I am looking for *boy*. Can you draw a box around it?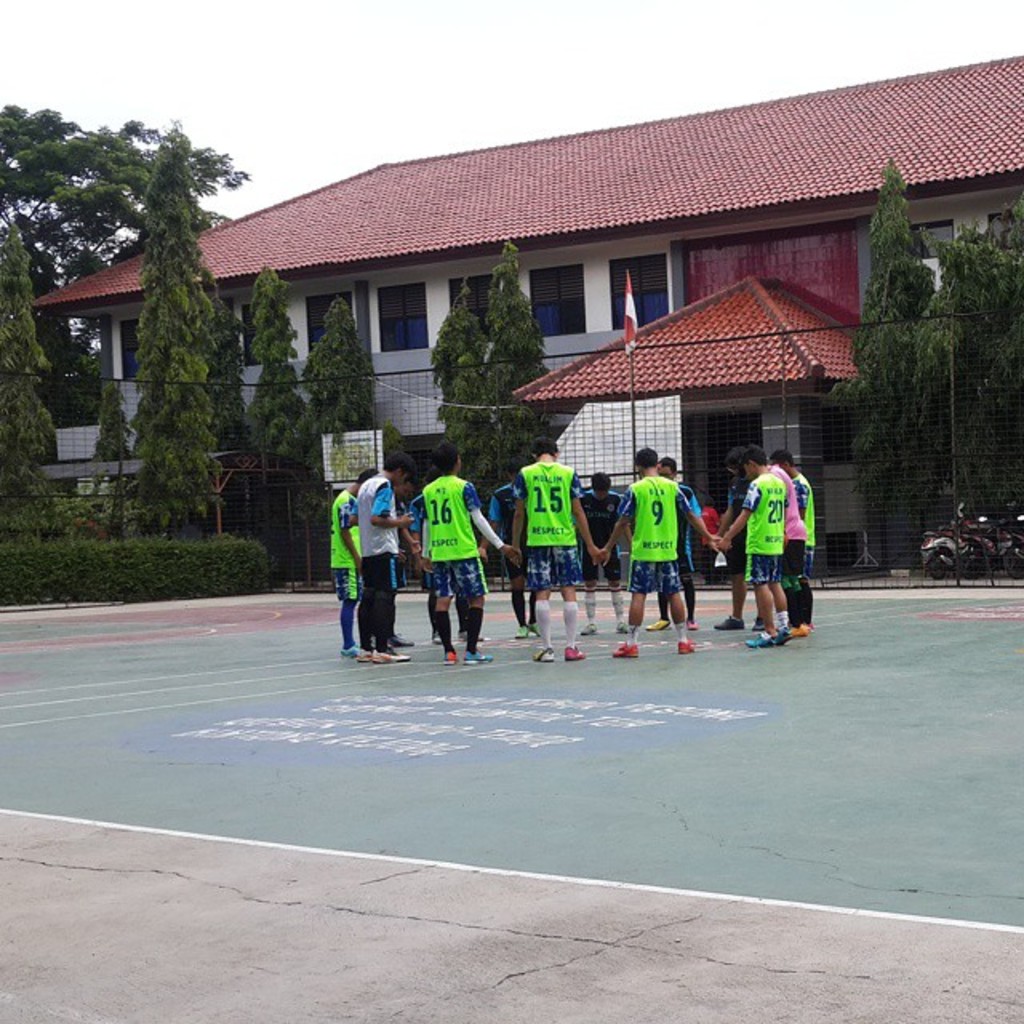
Sure, the bounding box is locate(602, 445, 715, 661).
